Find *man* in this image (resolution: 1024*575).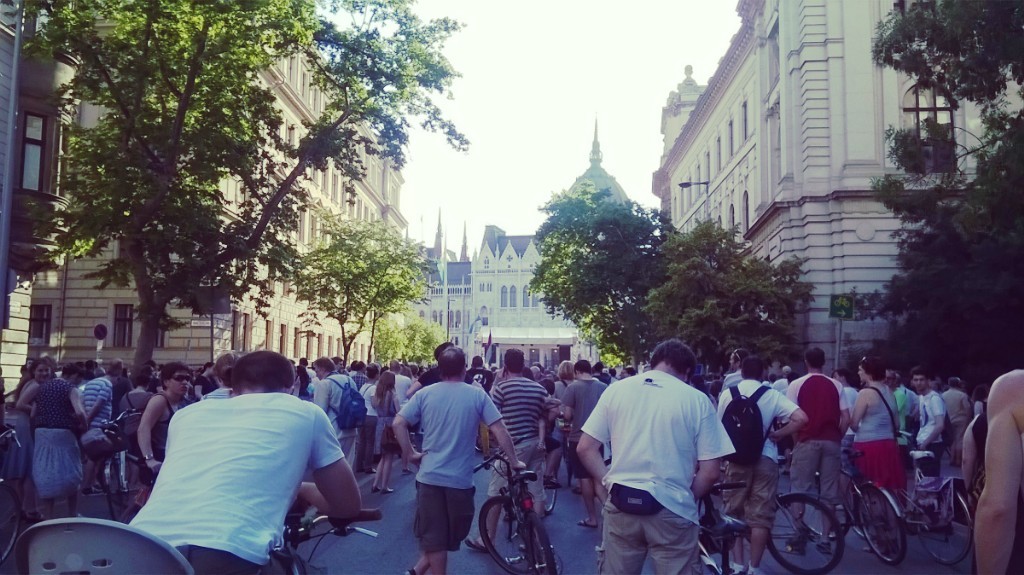
pyautogui.locateOnScreen(783, 342, 848, 554).
